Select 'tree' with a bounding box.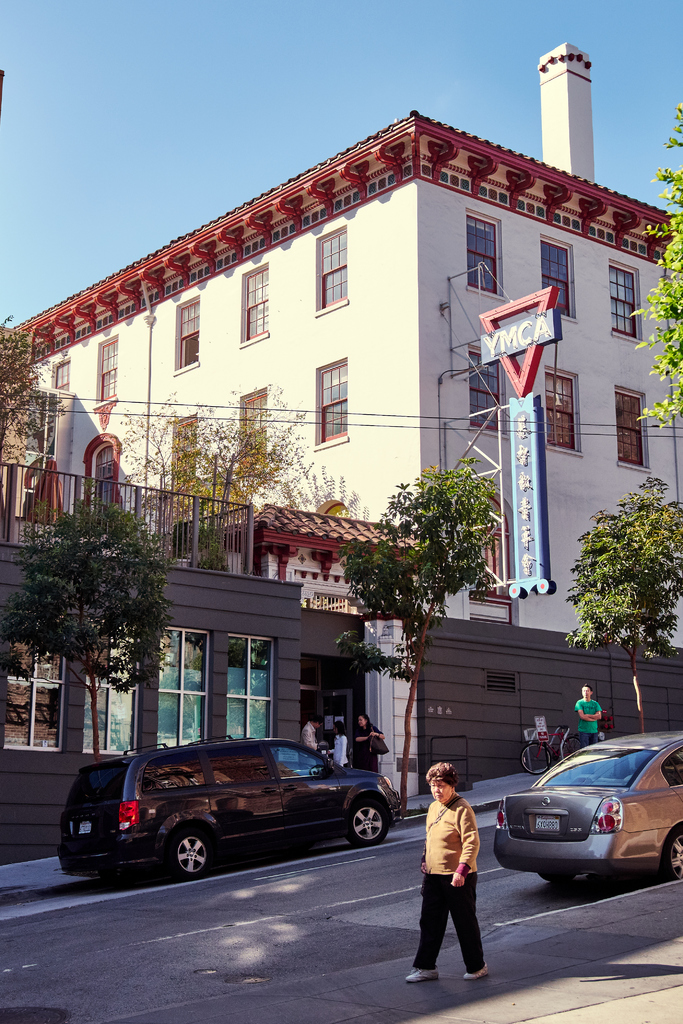
pyautogui.locateOnScreen(324, 469, 491, 679).
